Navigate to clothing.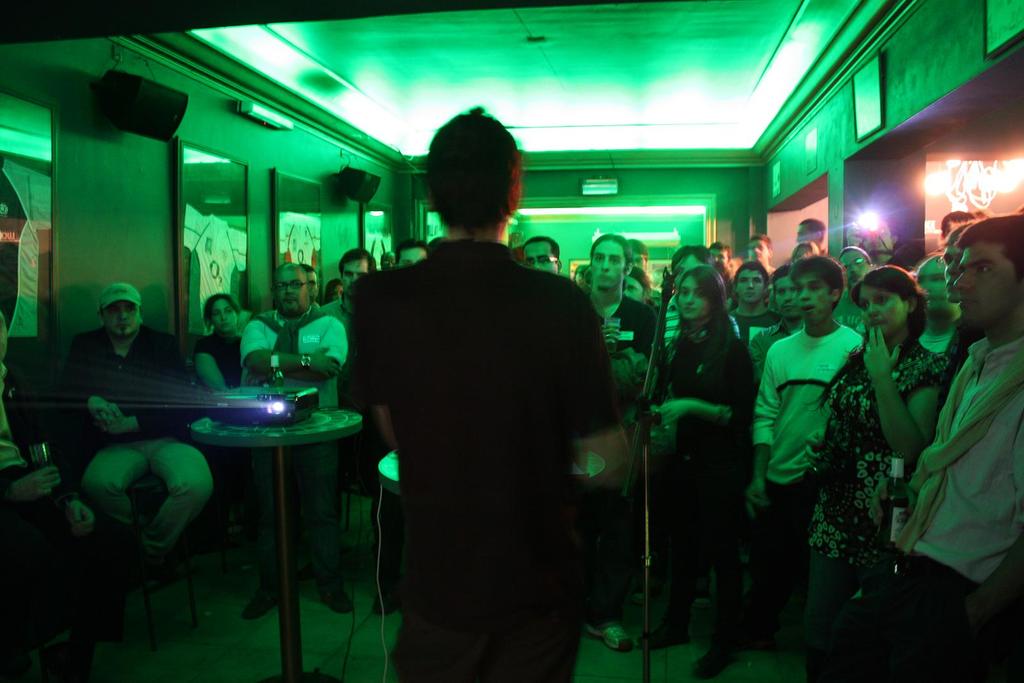
Navigation target: 0:368:132:643.
